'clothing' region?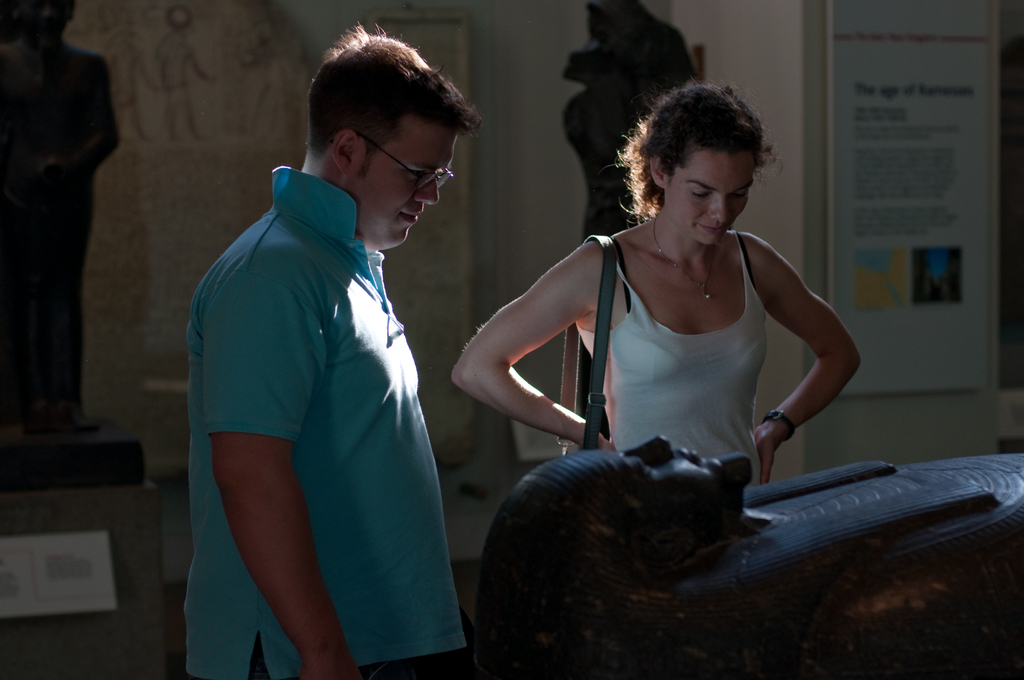
region(190, 169, 489, 679)
